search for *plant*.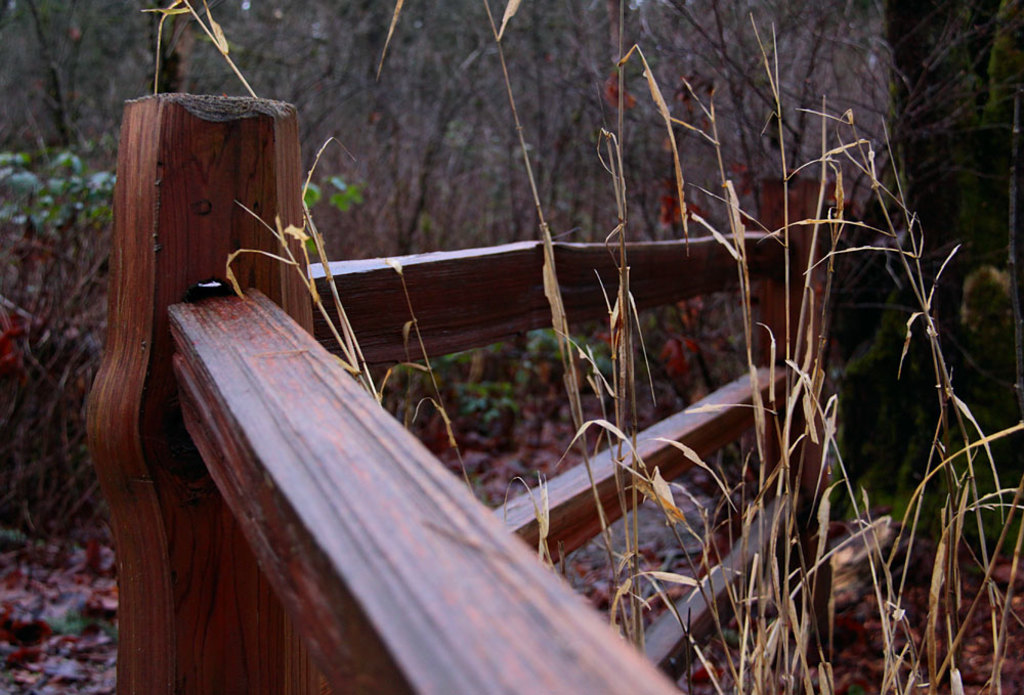
Found at 89 56 938 663.
